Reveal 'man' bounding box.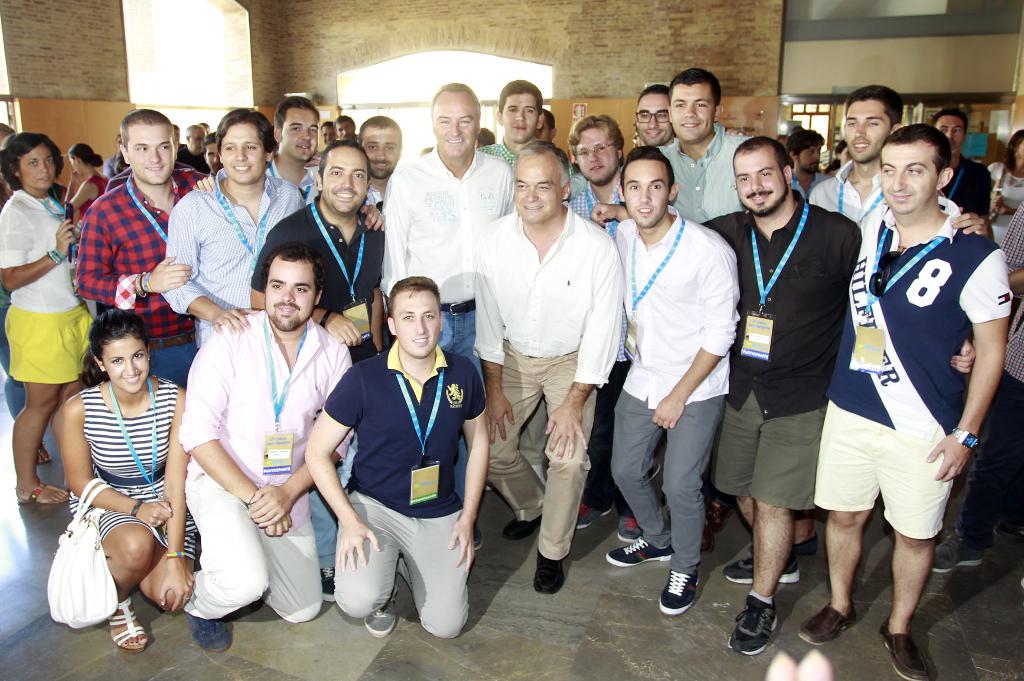
Revealed: (x1=810, y1=82, x2=996, y2=239).
